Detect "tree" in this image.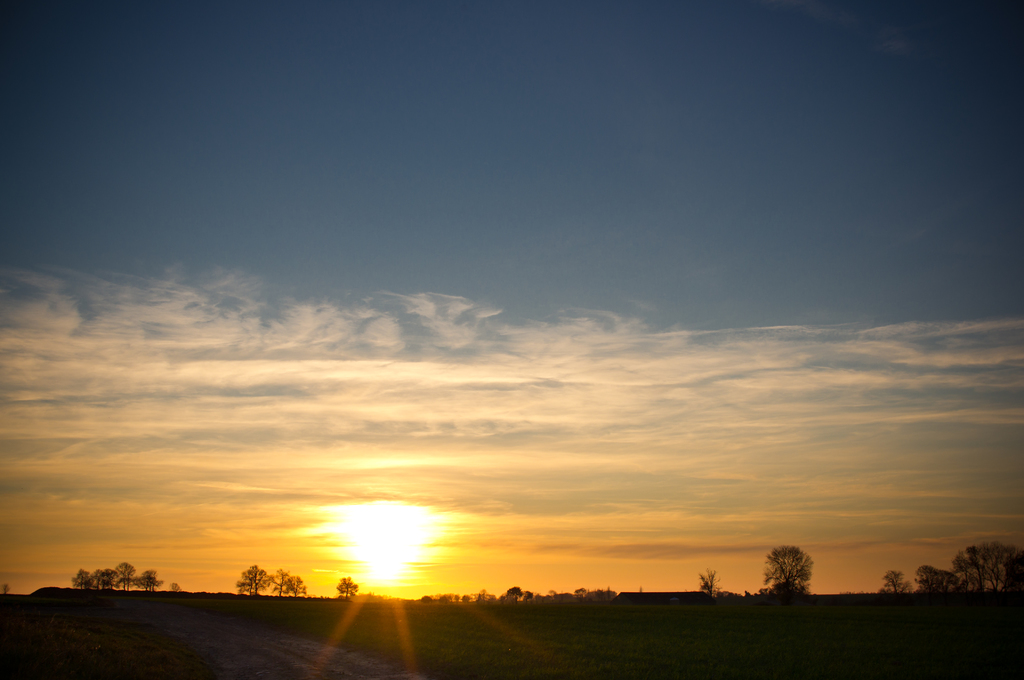
Detection: <bbox>236, 560, 270, 599</bbox>.
